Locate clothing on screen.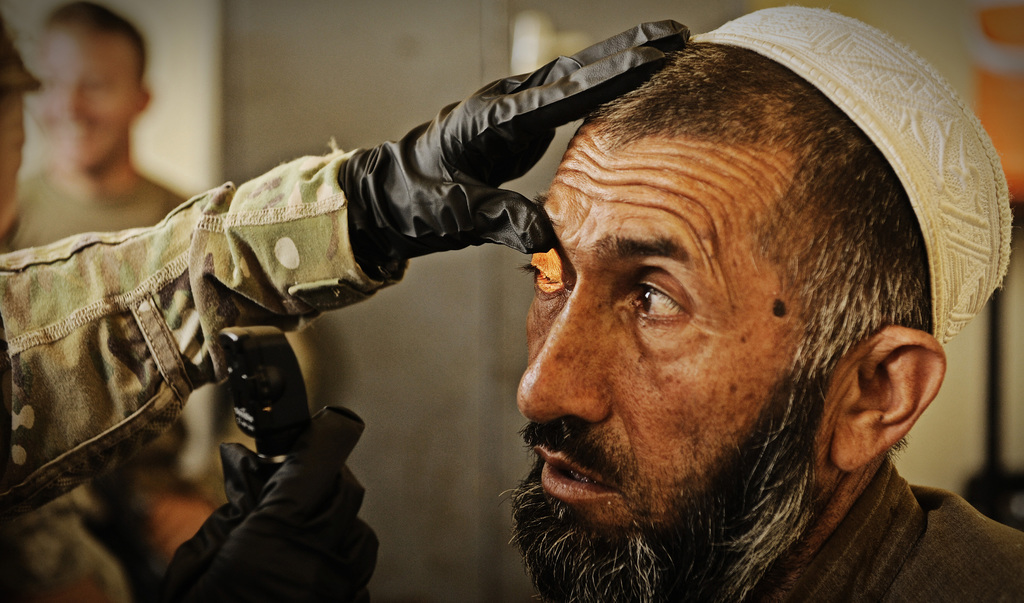
On screen at <region>1, 172, 187, 244</region>.
